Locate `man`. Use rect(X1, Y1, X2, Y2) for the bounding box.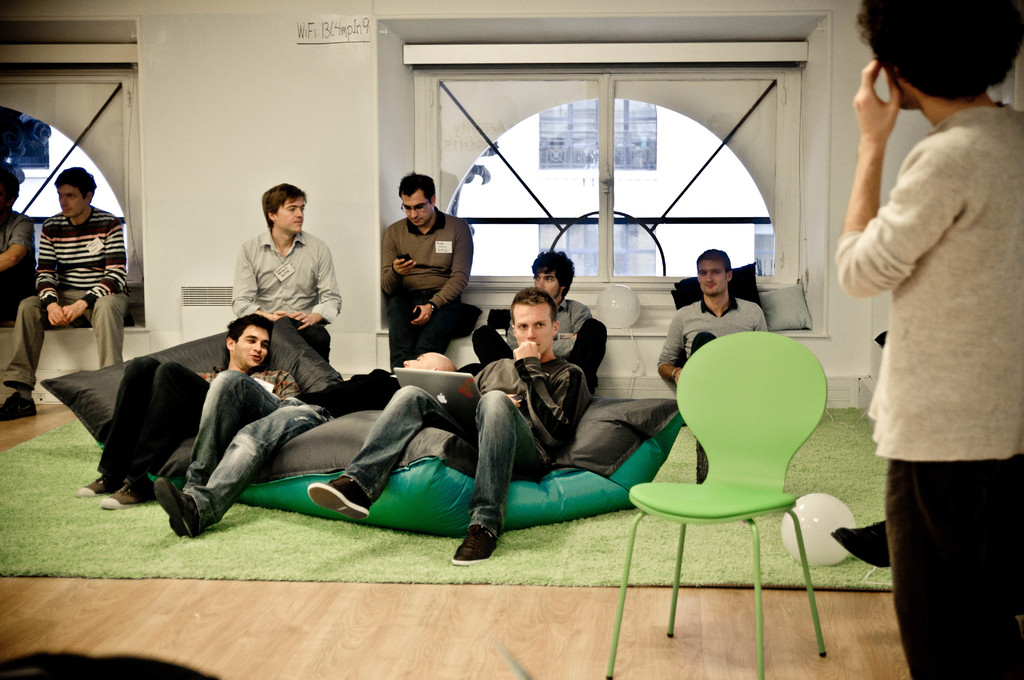
rect(472, 250, 610, 395).
